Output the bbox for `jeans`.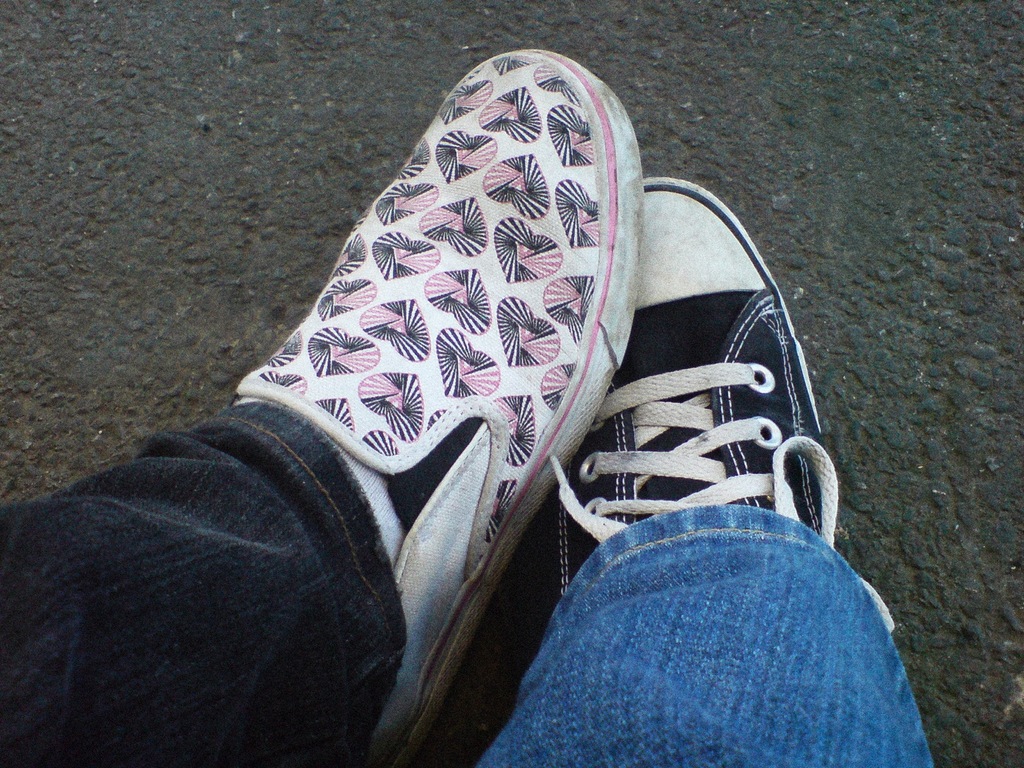
<bbox>468, 508, 933, 767</bbox>.
